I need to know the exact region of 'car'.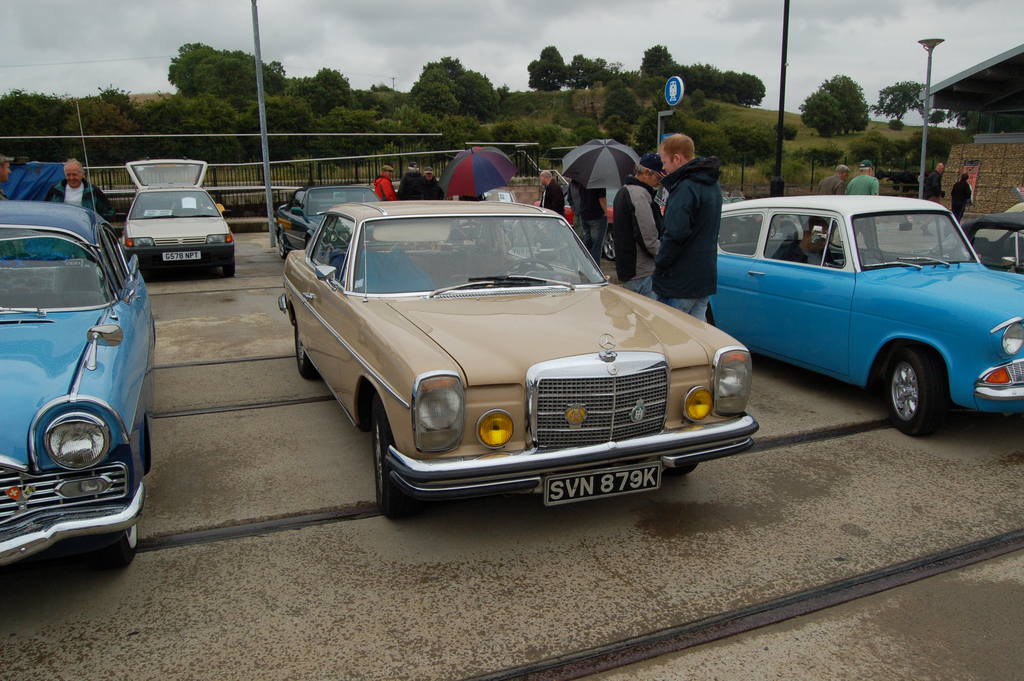
Region: pyautogui.locateOnScreen(0, 193, 156, 568).
